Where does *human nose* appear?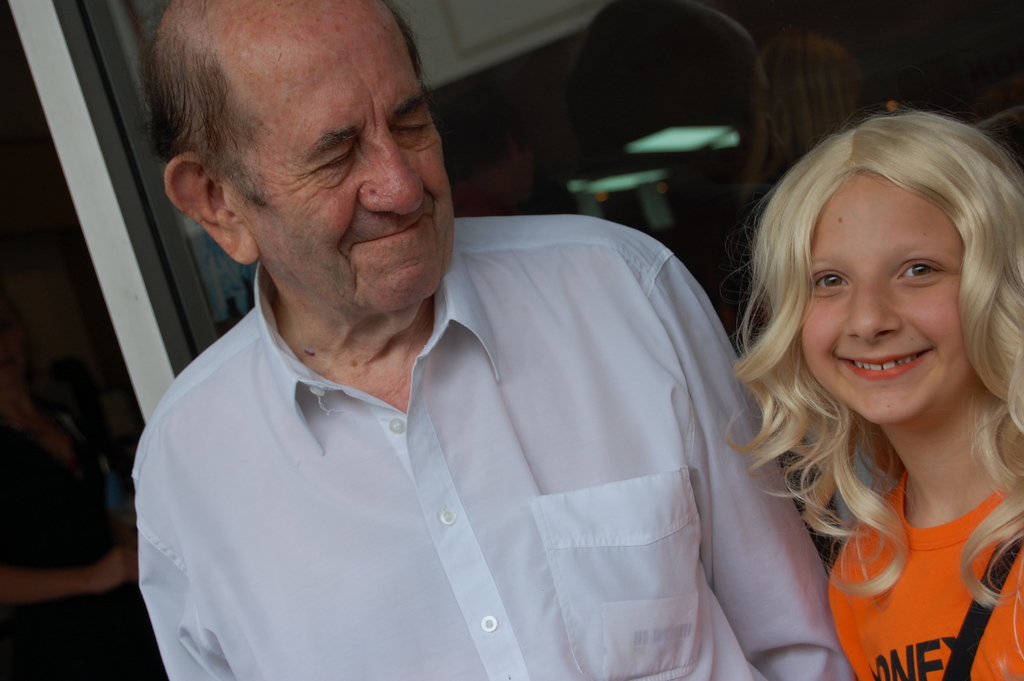
Appears at box(840, 286, 906, 344).
